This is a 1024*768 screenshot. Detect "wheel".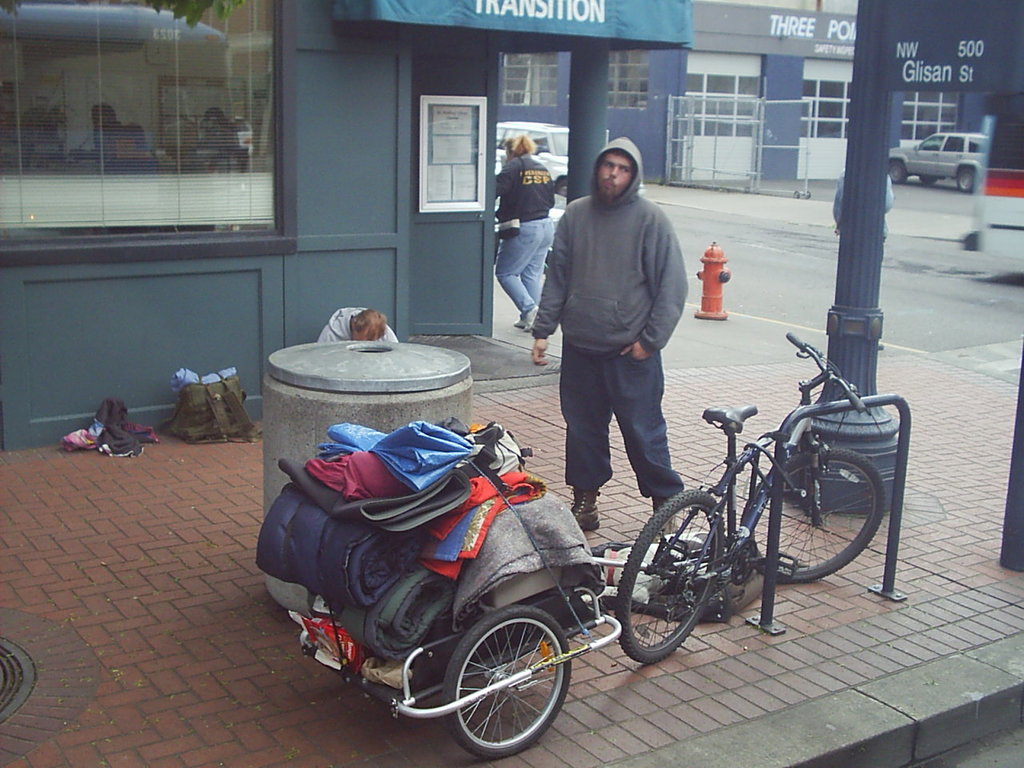
bbox=(554, 178, 569, 198).
